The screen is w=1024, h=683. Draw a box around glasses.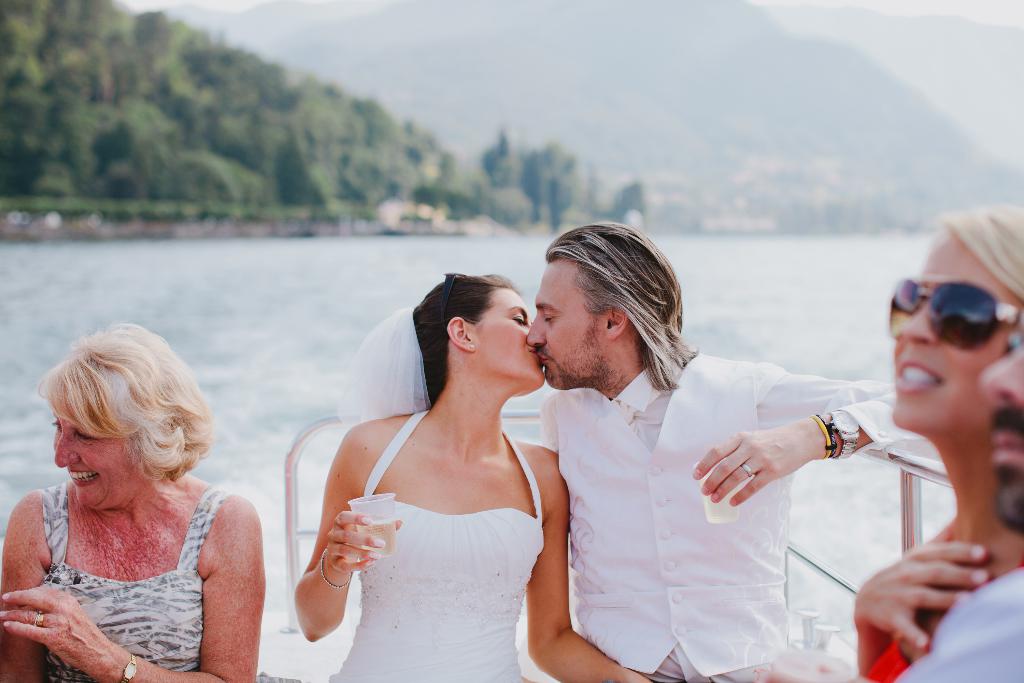
<bbox>1001, 332, 1023, 354</bbox>.
